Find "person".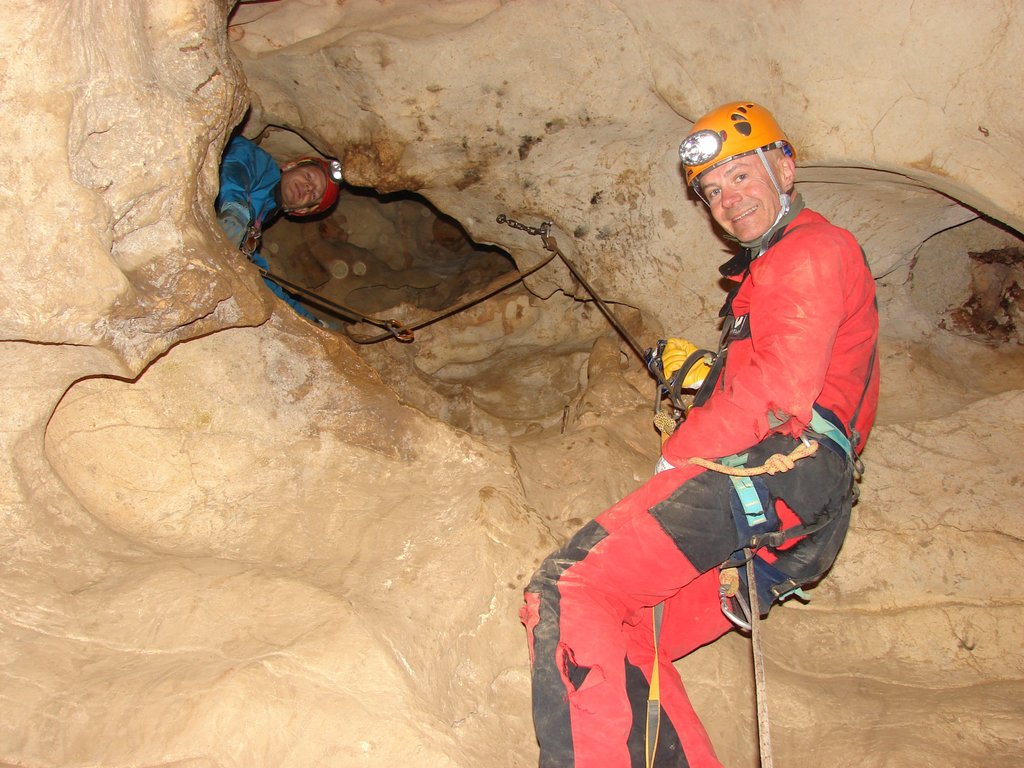
[214,131,342,328].
